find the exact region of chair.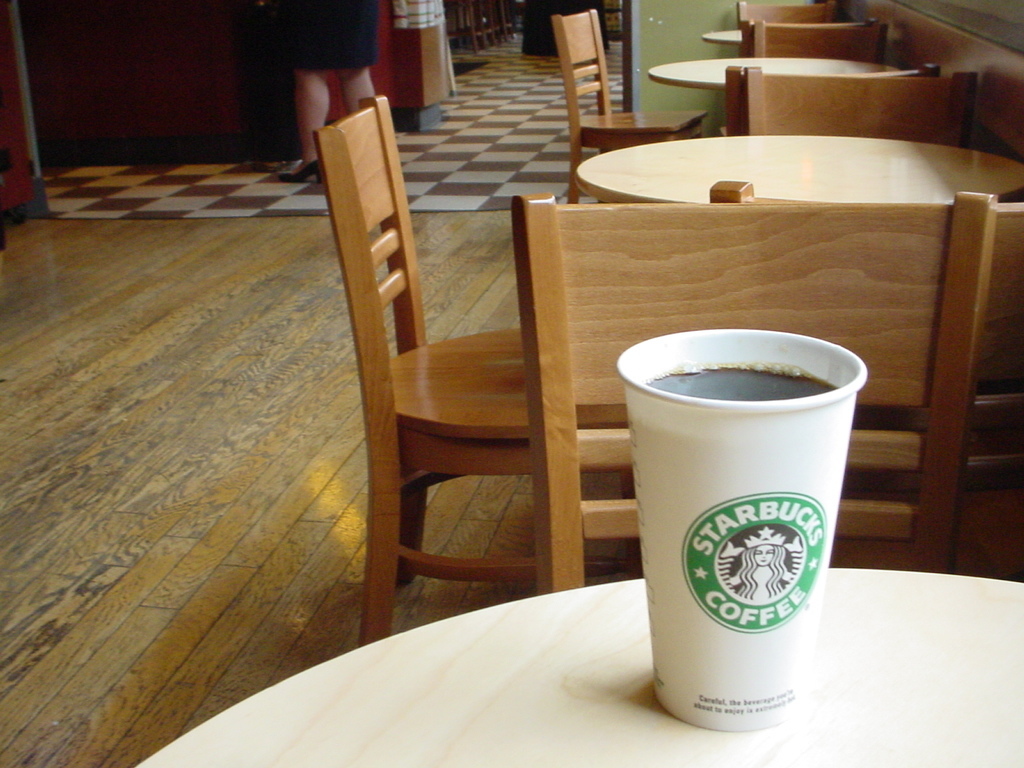
Exact region: 513 189 1001 597.
